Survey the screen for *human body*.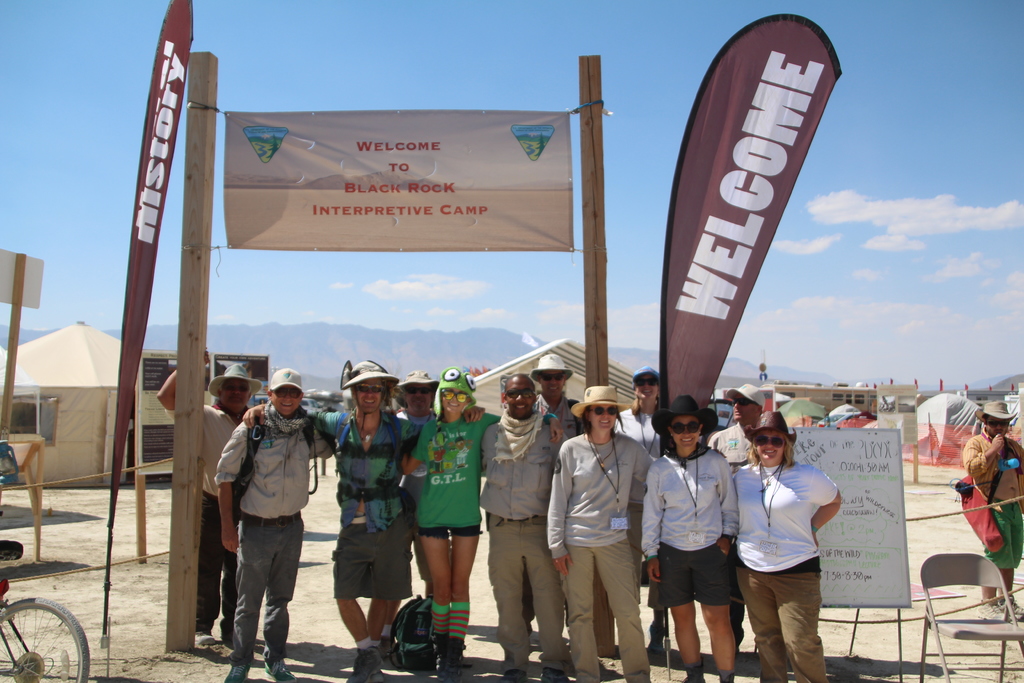
Survey found: BBox(234, 403, 487, 682).
